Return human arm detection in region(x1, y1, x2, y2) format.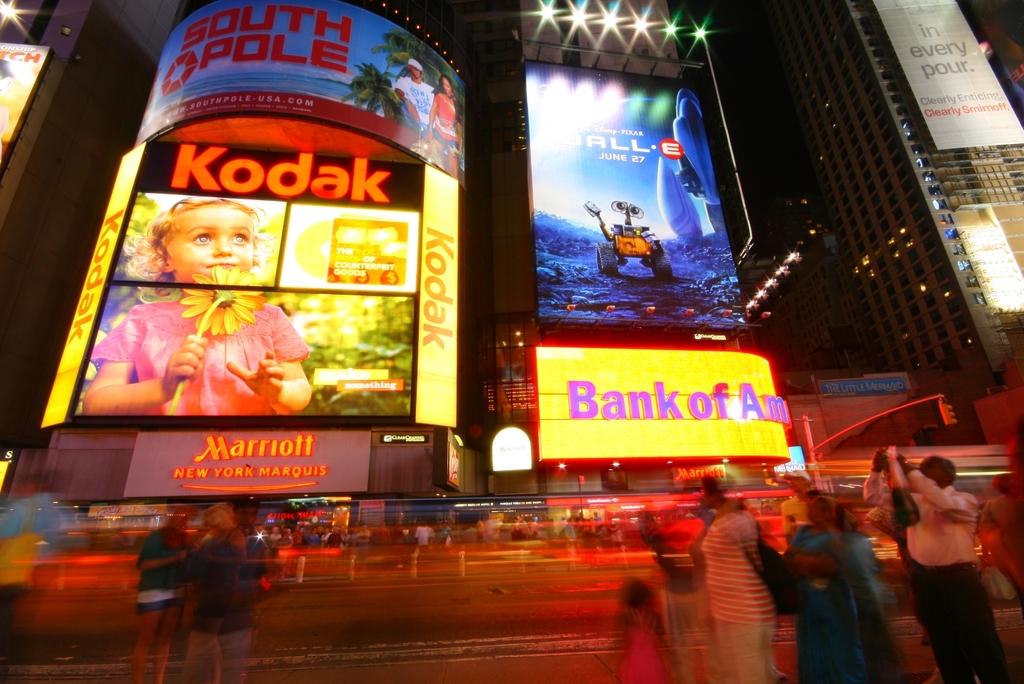
region(452, 112, 463, 154).
